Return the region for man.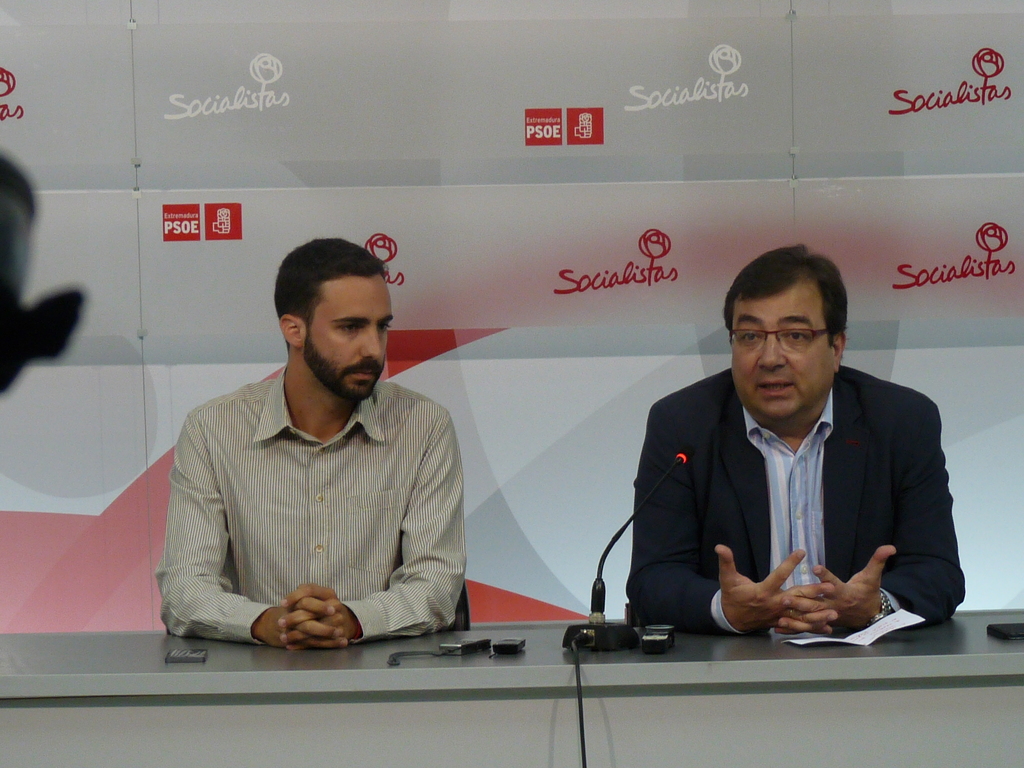
rect(149, 236, 471, 645).
